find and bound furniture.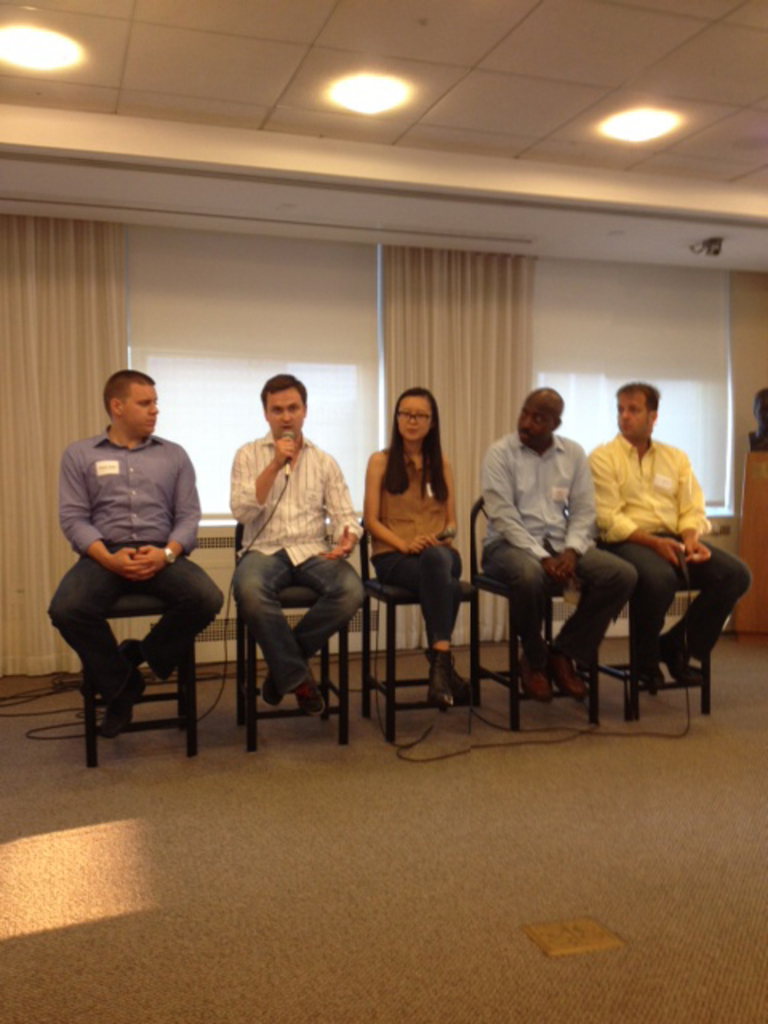
Bound: region(238, 520, 352, 750).
